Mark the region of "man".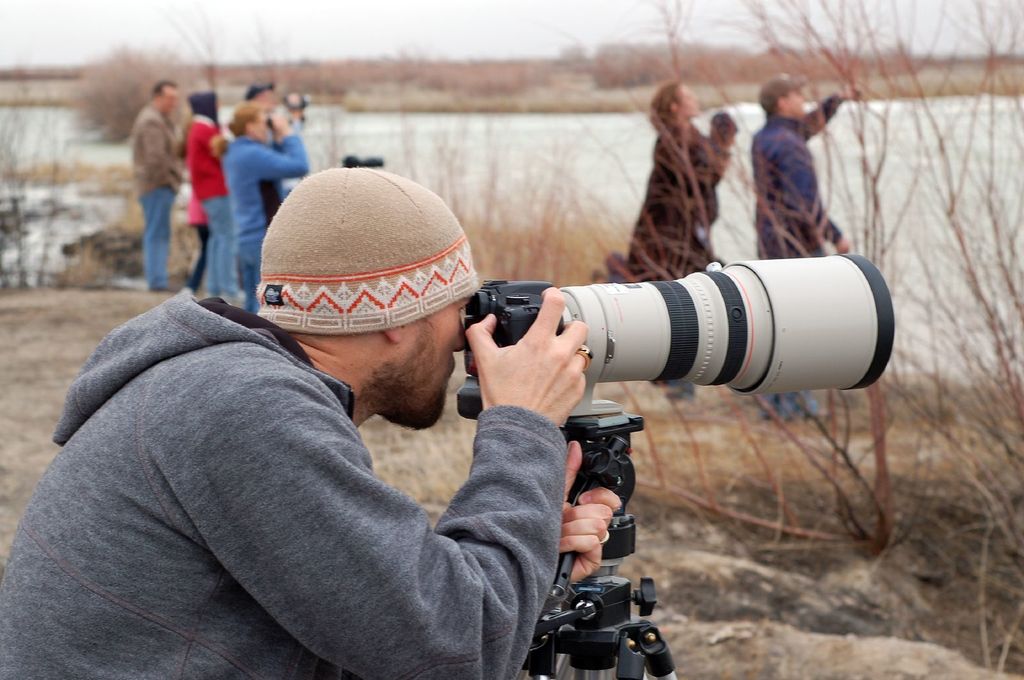
Region: {"x1": 1, "y1": 164, "x2": 626, "y2": 679}.
